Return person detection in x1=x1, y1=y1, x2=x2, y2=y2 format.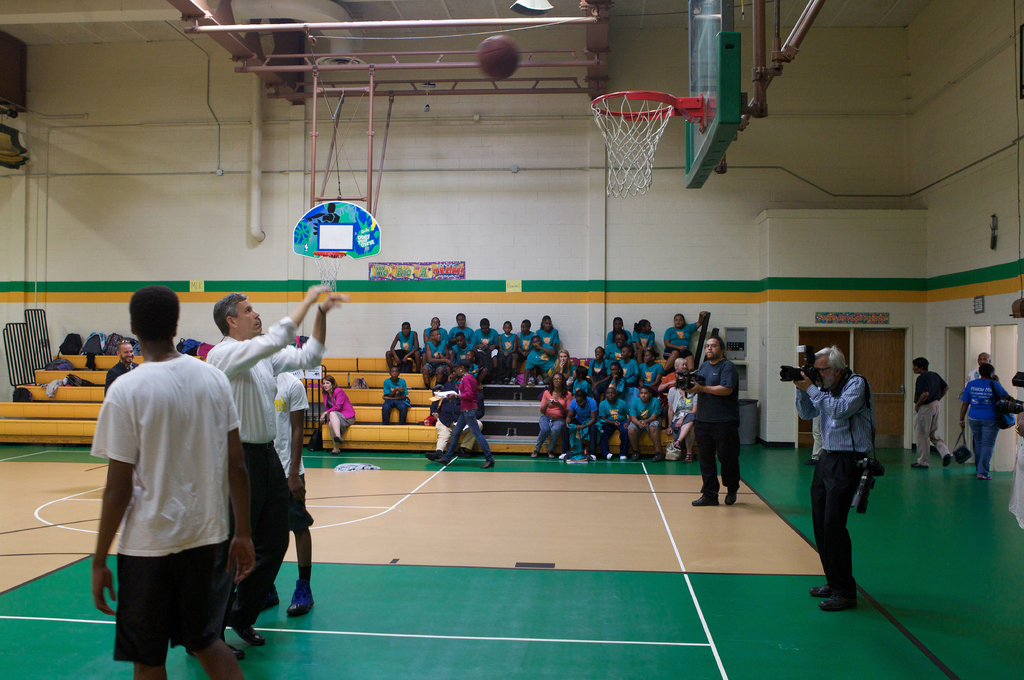
x1=319, y1=376, x2=357, y2=454.
